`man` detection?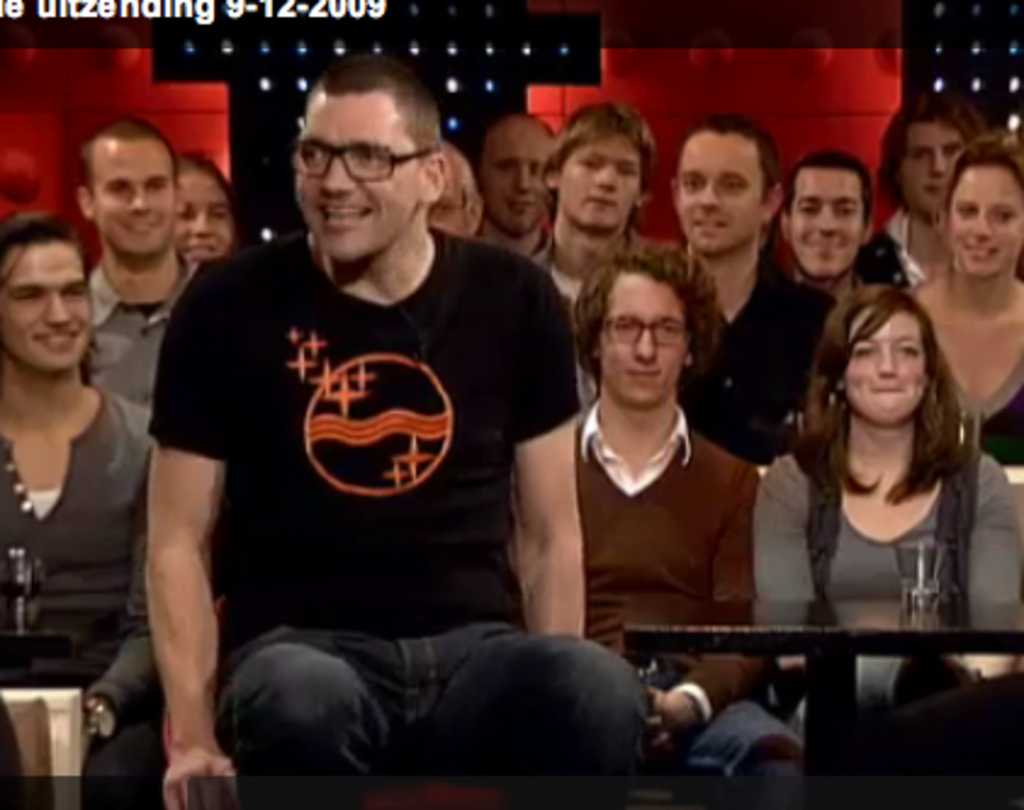
select_region(781, 139, 885, 302)
